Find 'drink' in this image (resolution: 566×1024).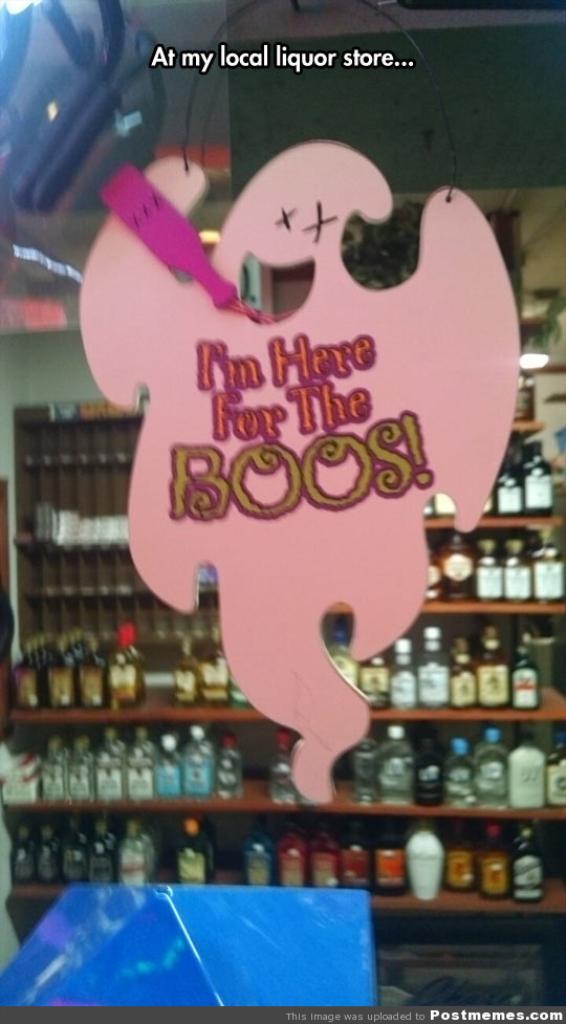
region(77, 633, 109, 713).
